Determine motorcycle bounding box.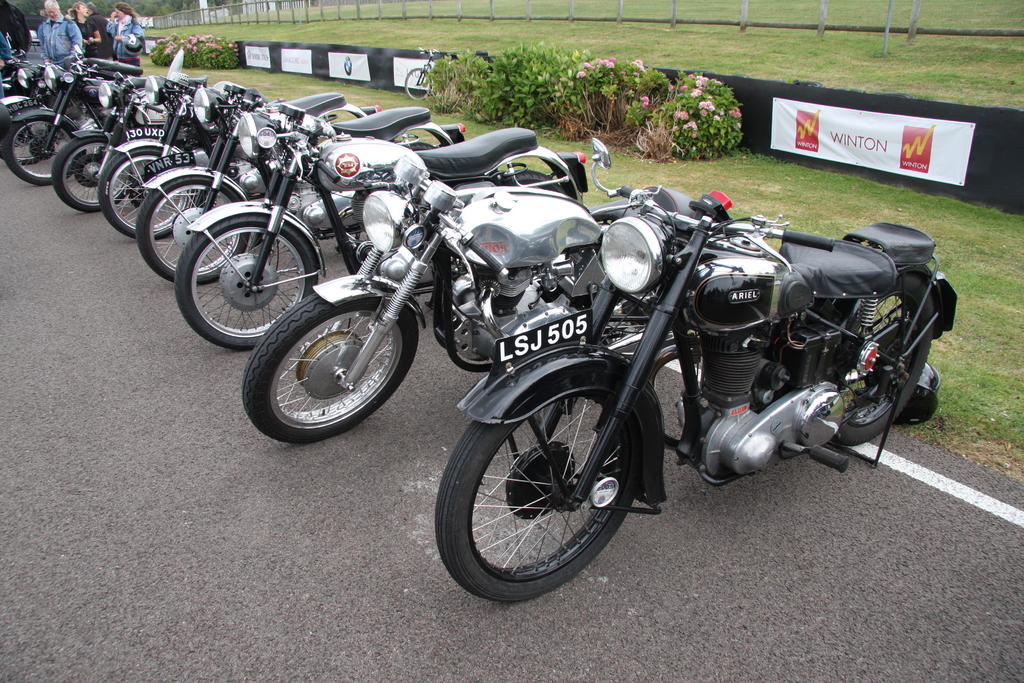
Determined: (x1=49, y1=70, x2=168, y2=209).
